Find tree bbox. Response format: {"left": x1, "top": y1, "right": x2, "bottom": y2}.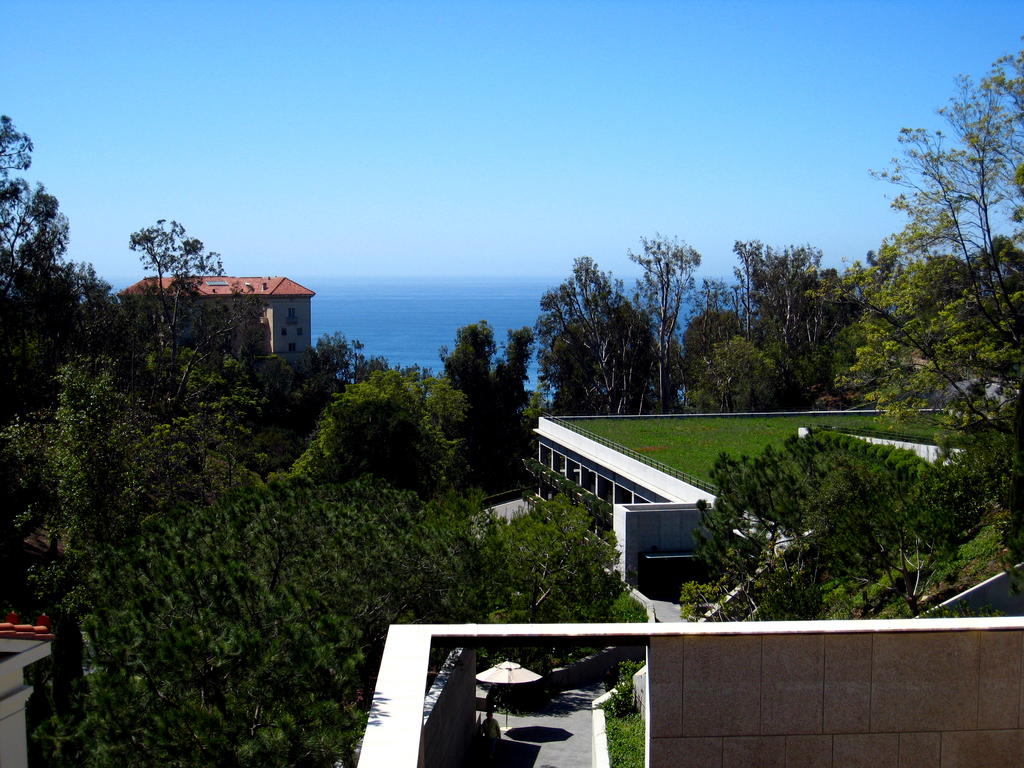
{"left": 316, "top": 339, "right": 467, "bottom": 491}.
